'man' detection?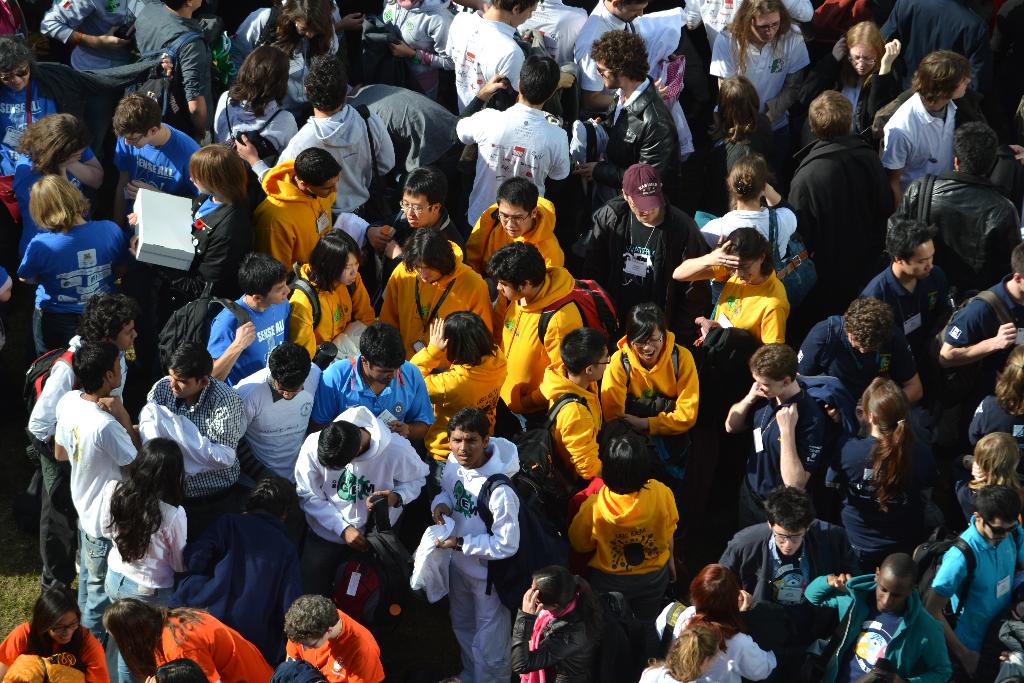
box(235, 343, 321, 479)
